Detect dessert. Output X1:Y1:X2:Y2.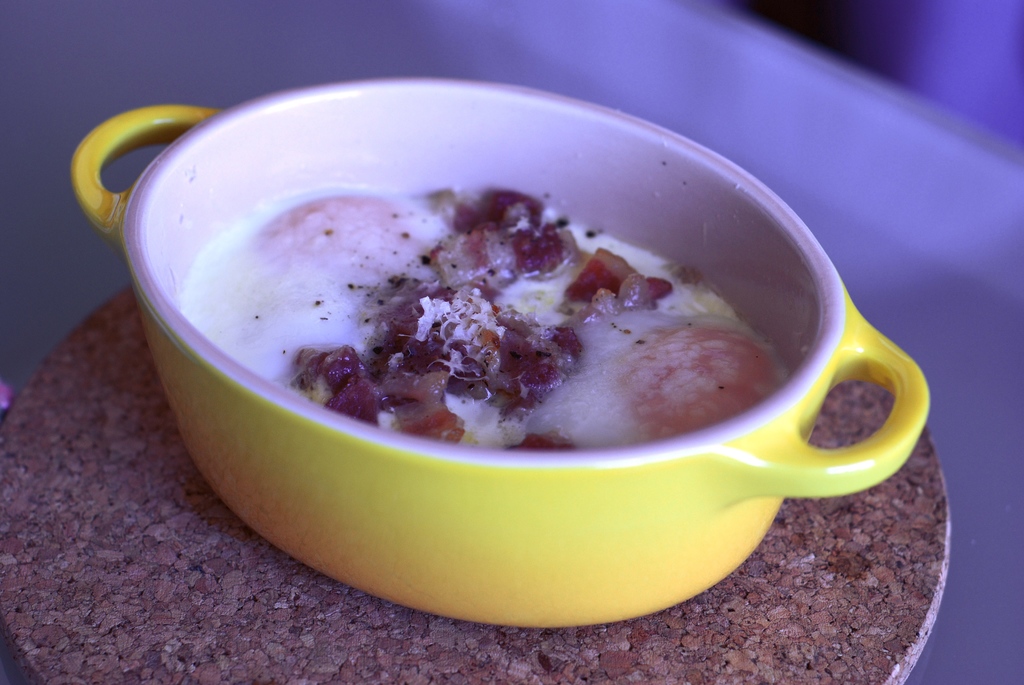
144:154:808:524.
